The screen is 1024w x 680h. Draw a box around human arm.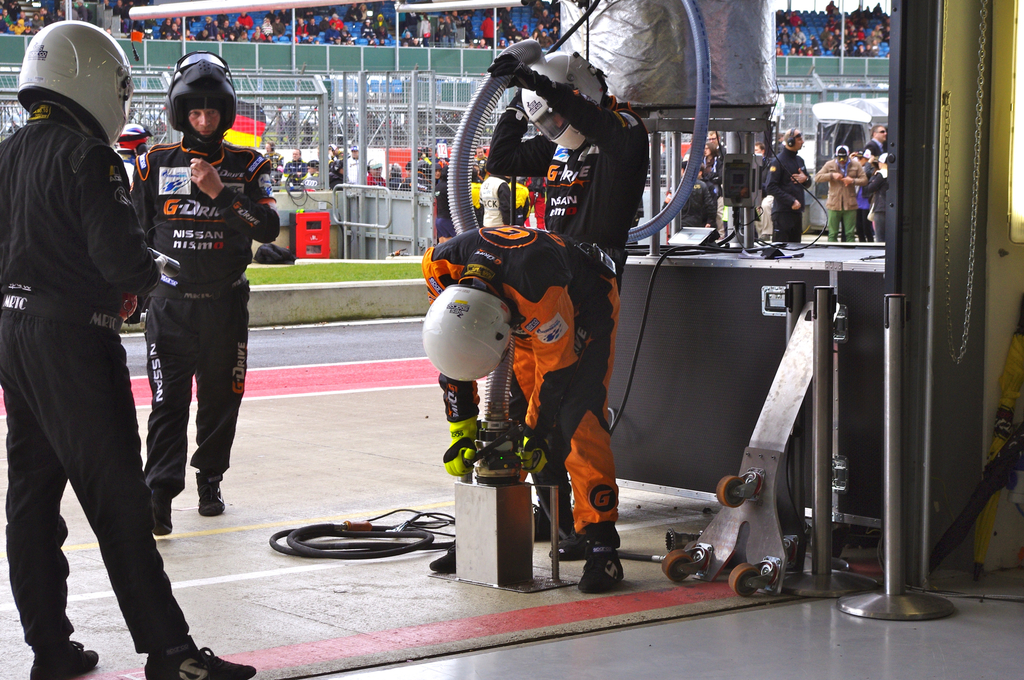
[x1=758, y1=154, x2=808, y2=212].
